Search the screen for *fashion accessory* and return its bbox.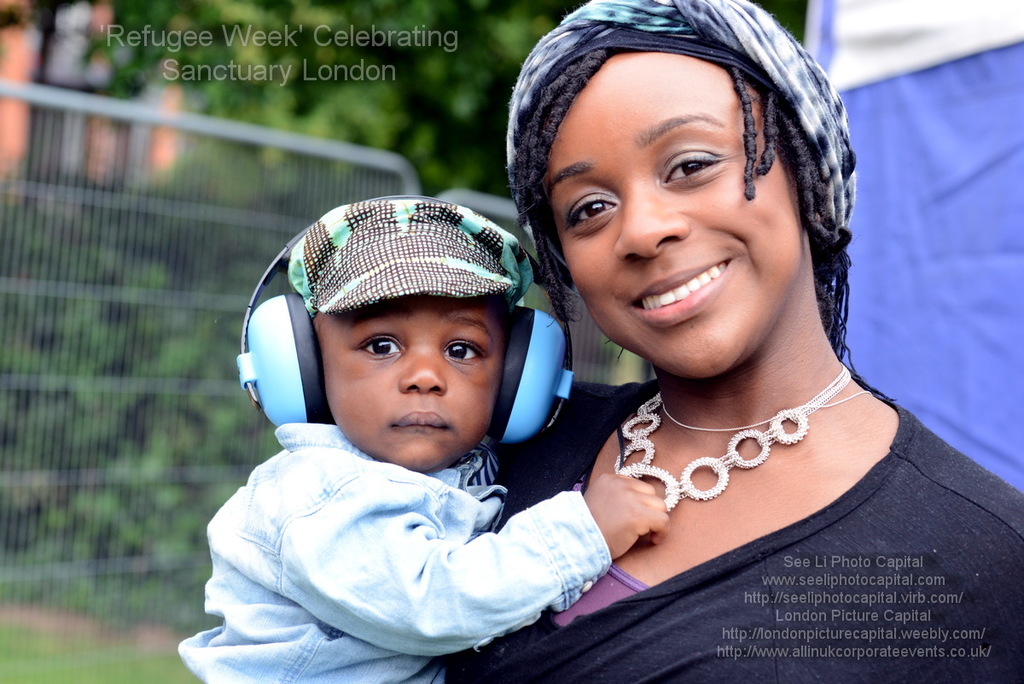
Found: (x1=613, y1=360, x2=875, y2=514).
